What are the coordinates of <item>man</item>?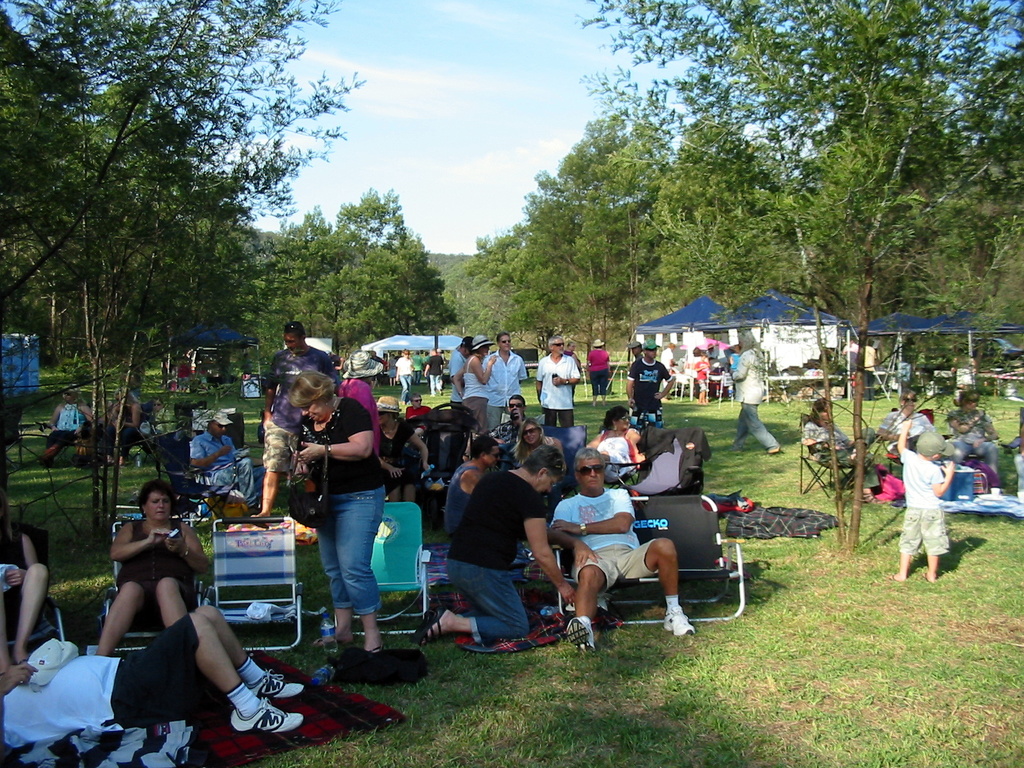
BBox(192, 410, 260, 506).
